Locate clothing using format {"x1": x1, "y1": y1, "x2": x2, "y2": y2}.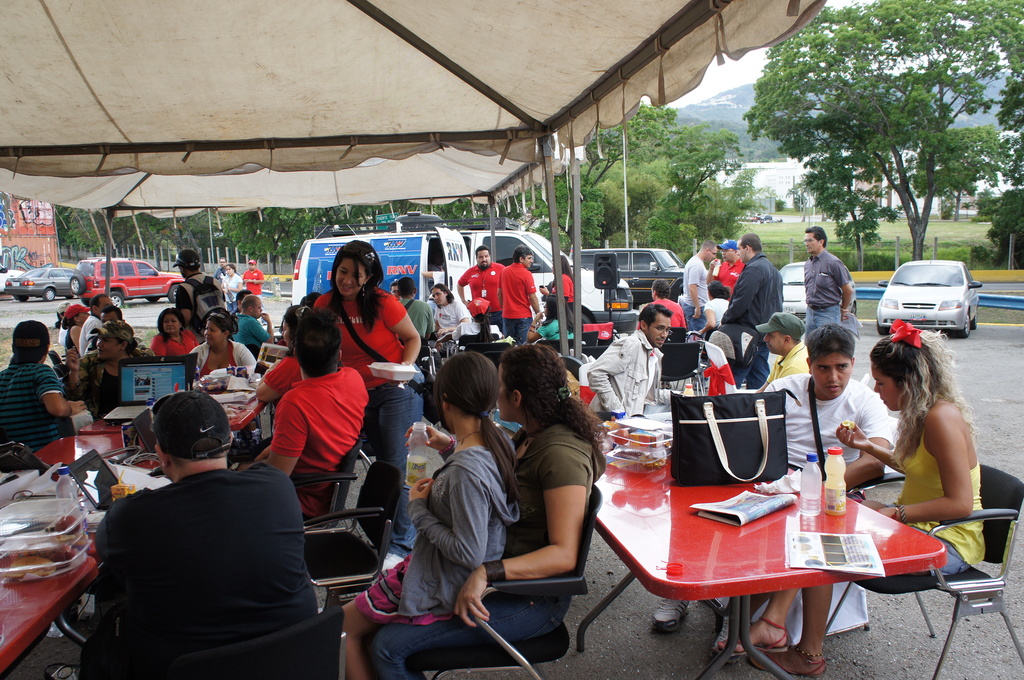
{"x1": 807, "y1": 248, "x2": 856, "y2": 345}.
